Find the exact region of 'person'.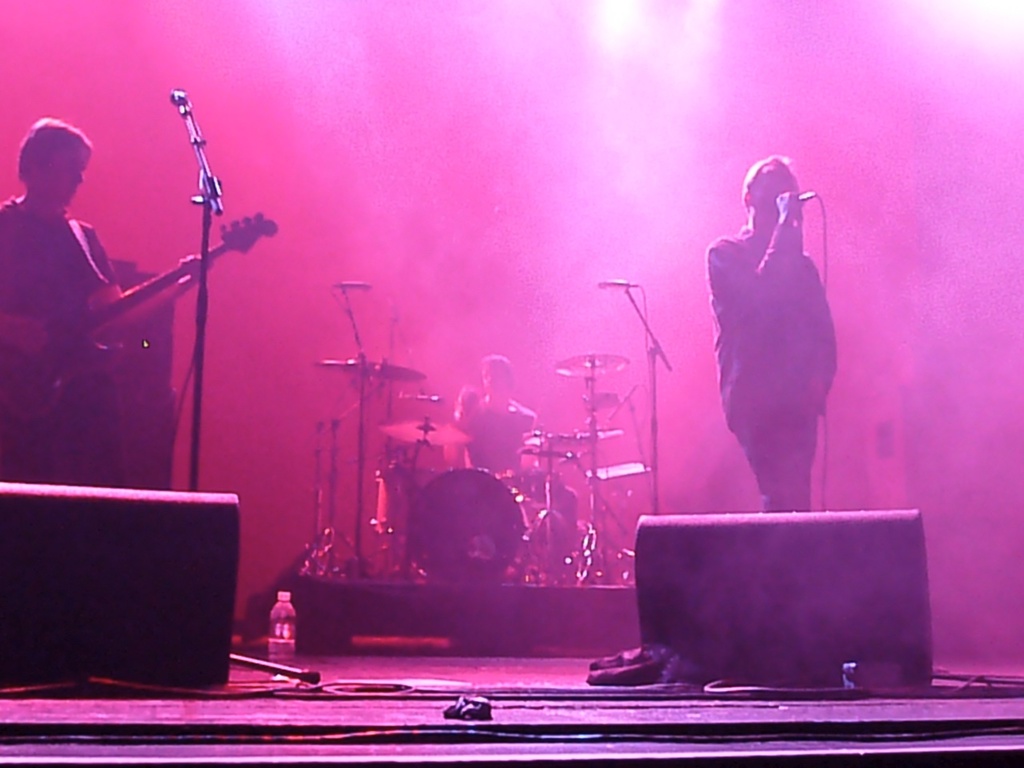
Exact region: select_region(453, 350, 581, 530).
